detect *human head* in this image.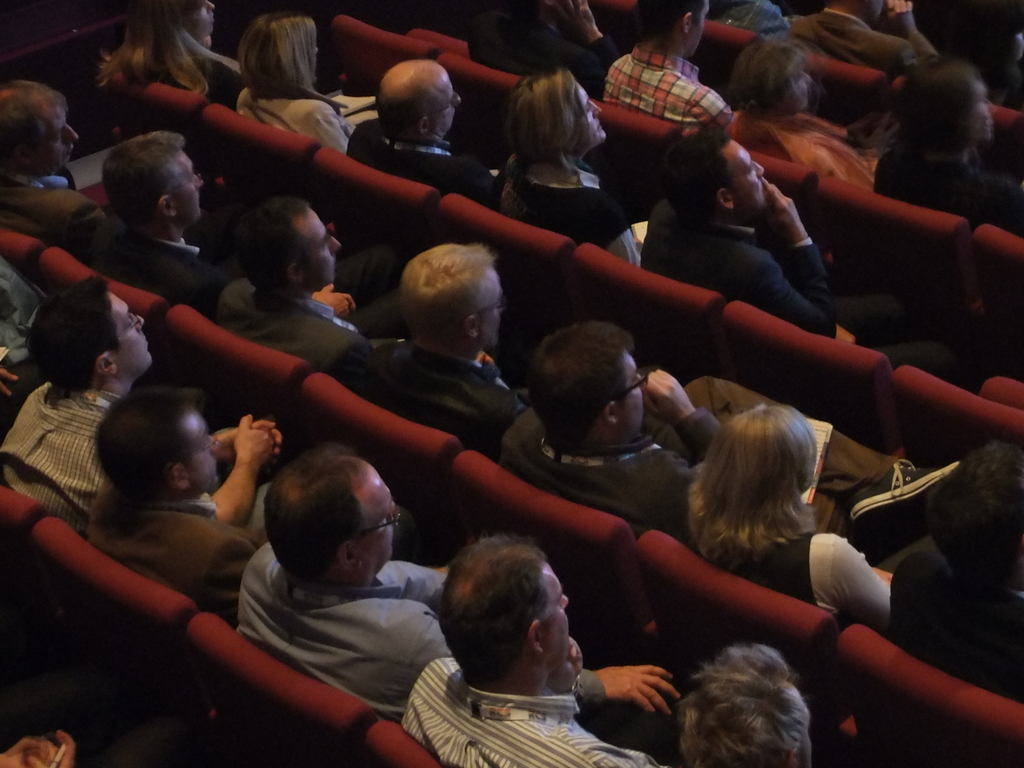
Detection: bbox=[438, 535, 570, 692].
